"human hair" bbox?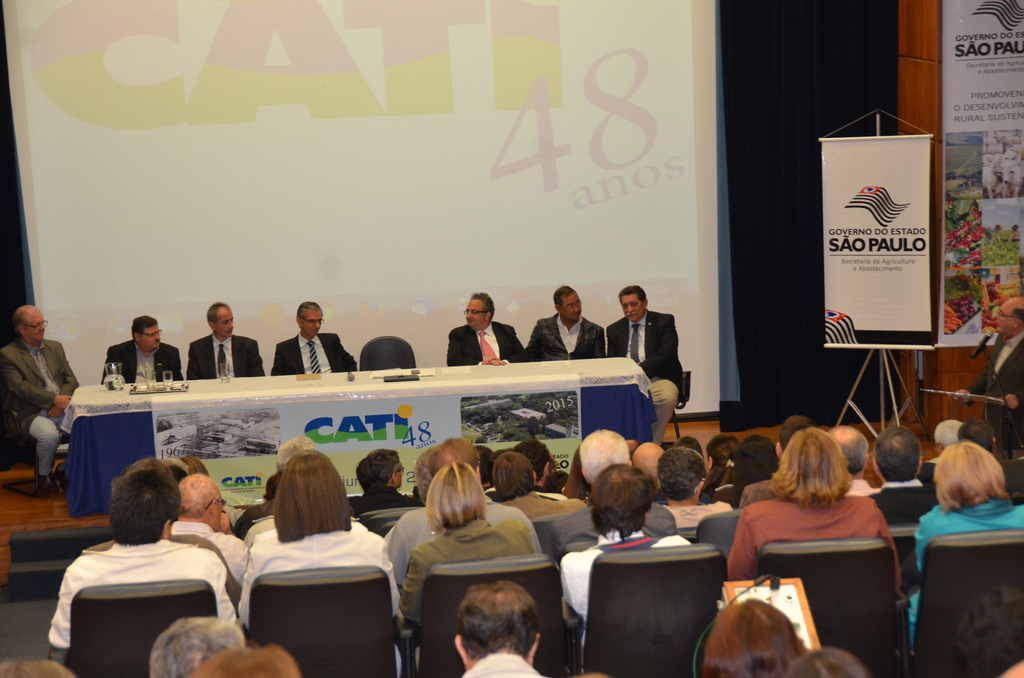
BBox(15, 311, 29, 330)
